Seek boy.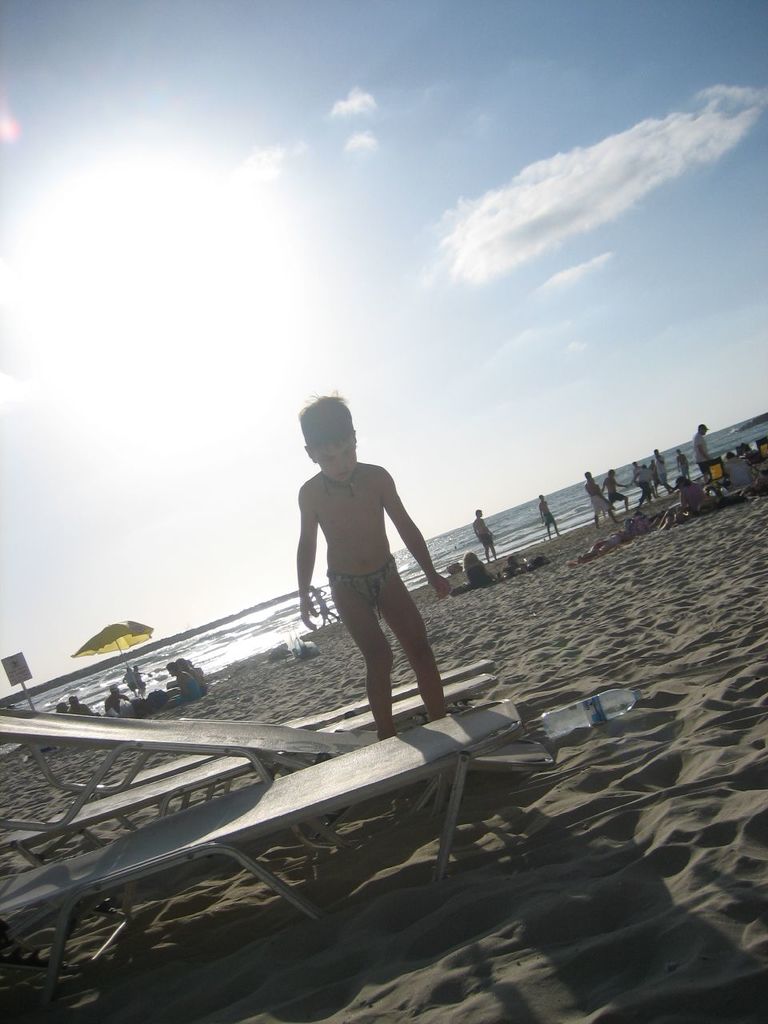
pyautogui.locateOnScreen(678, 450, 689, 478).
